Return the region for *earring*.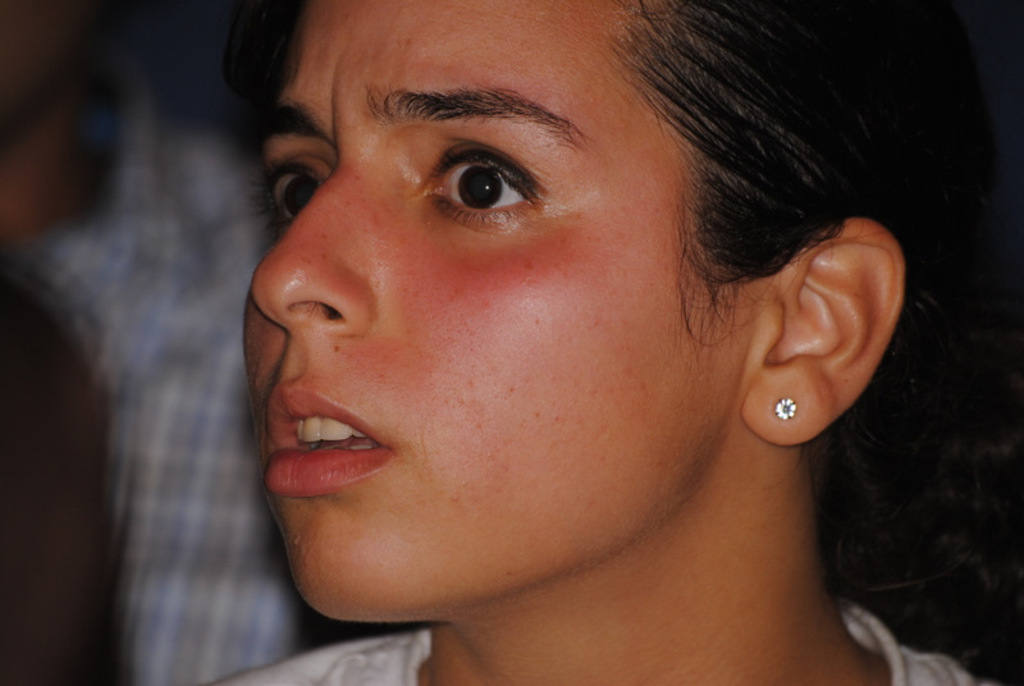
[772,394,796,420].
